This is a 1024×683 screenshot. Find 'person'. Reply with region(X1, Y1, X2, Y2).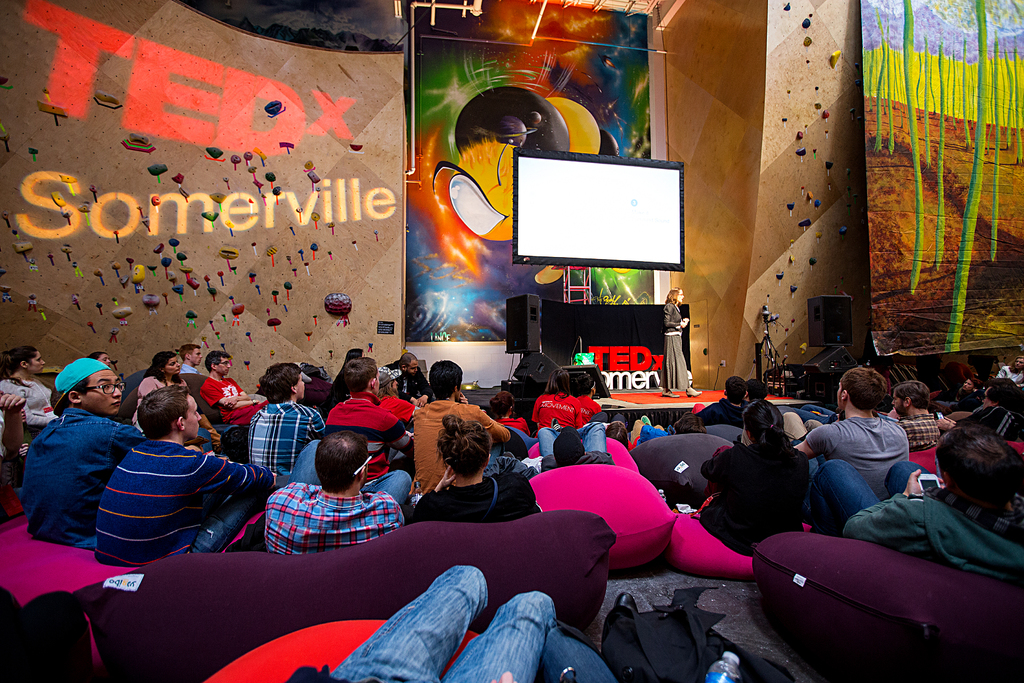
region(23, 352, 141, 533).
